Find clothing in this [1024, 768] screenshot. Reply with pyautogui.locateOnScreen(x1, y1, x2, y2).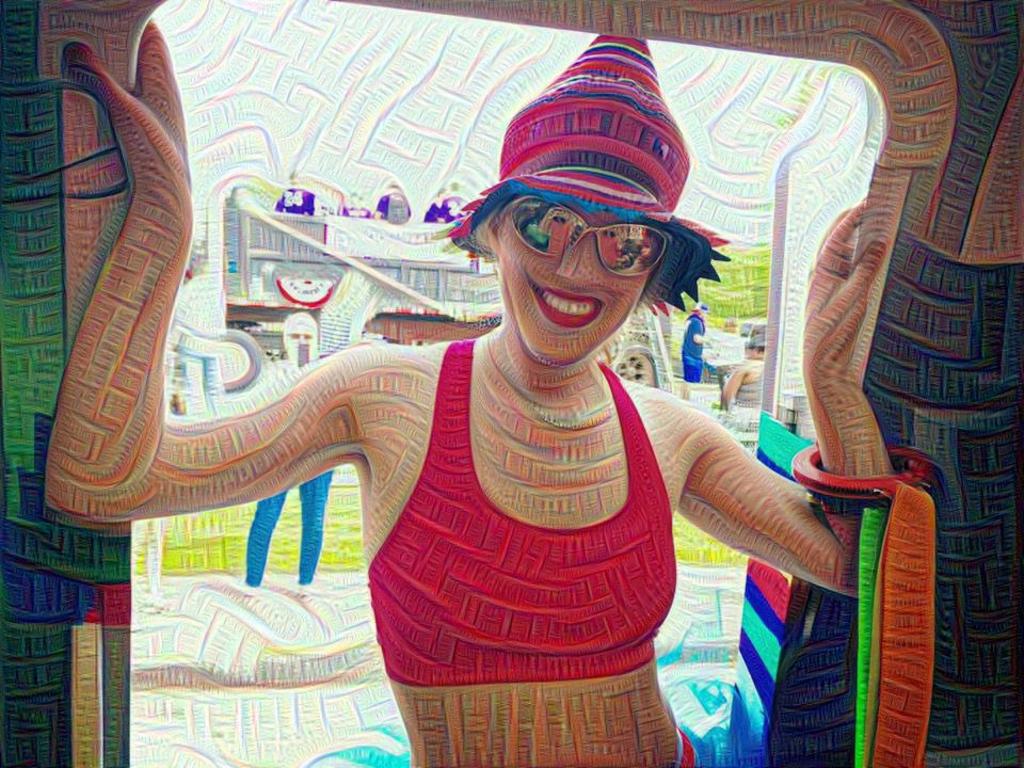
pyautogui.locateOnScreen(359, 324, 679, 686).
